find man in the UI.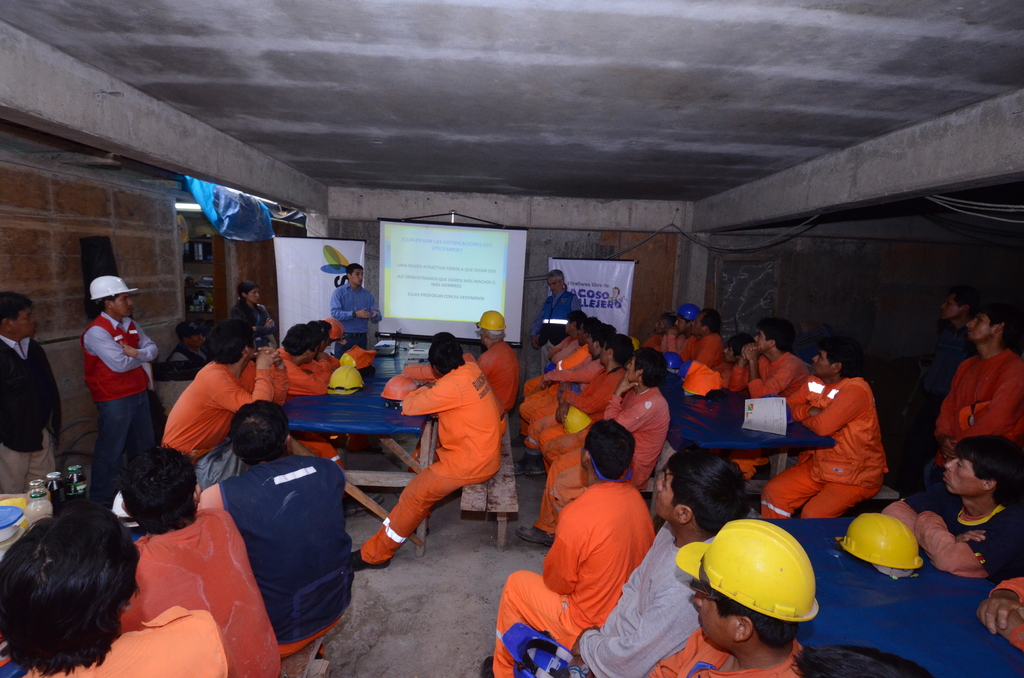
UI element at <bbox>931, 300, 1023, 481</bbox>.
